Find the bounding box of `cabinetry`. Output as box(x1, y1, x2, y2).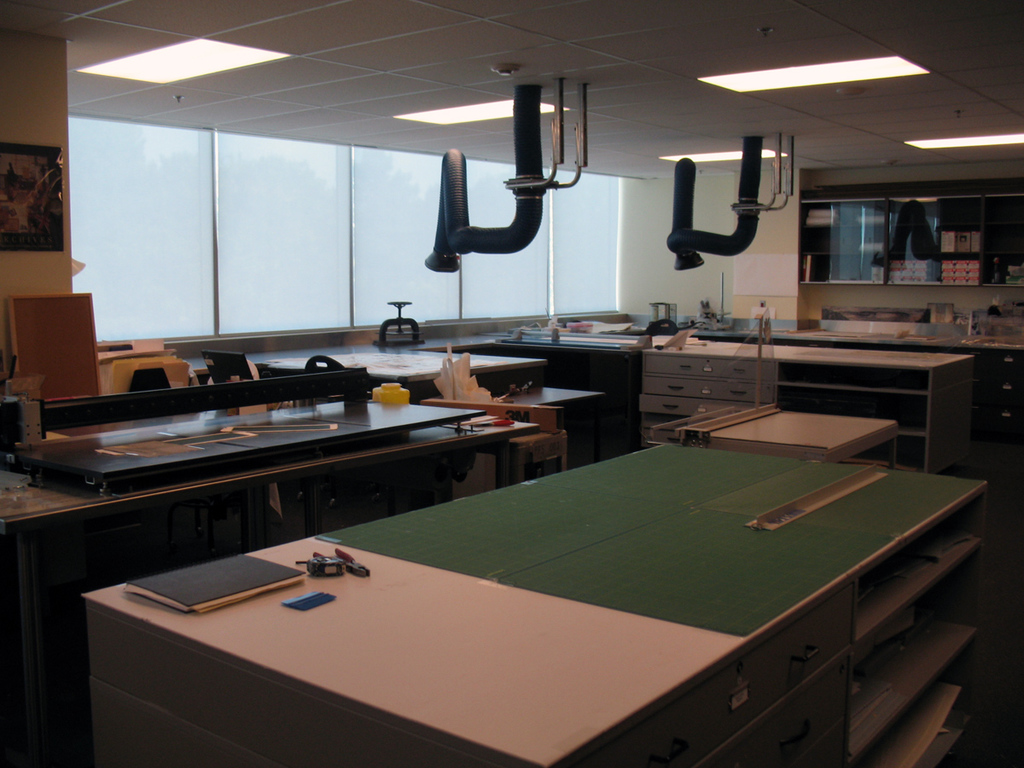
box(0, 348, 638, 453).
